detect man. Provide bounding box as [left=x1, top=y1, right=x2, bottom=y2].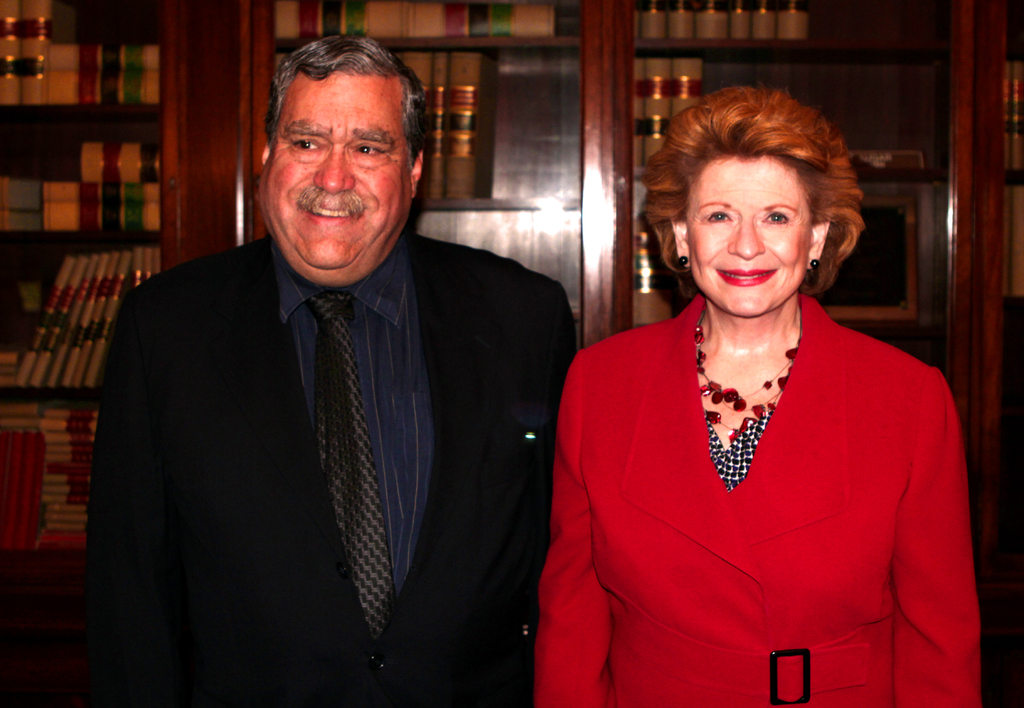
[left=77, top=26, right=580, bottom=707].
